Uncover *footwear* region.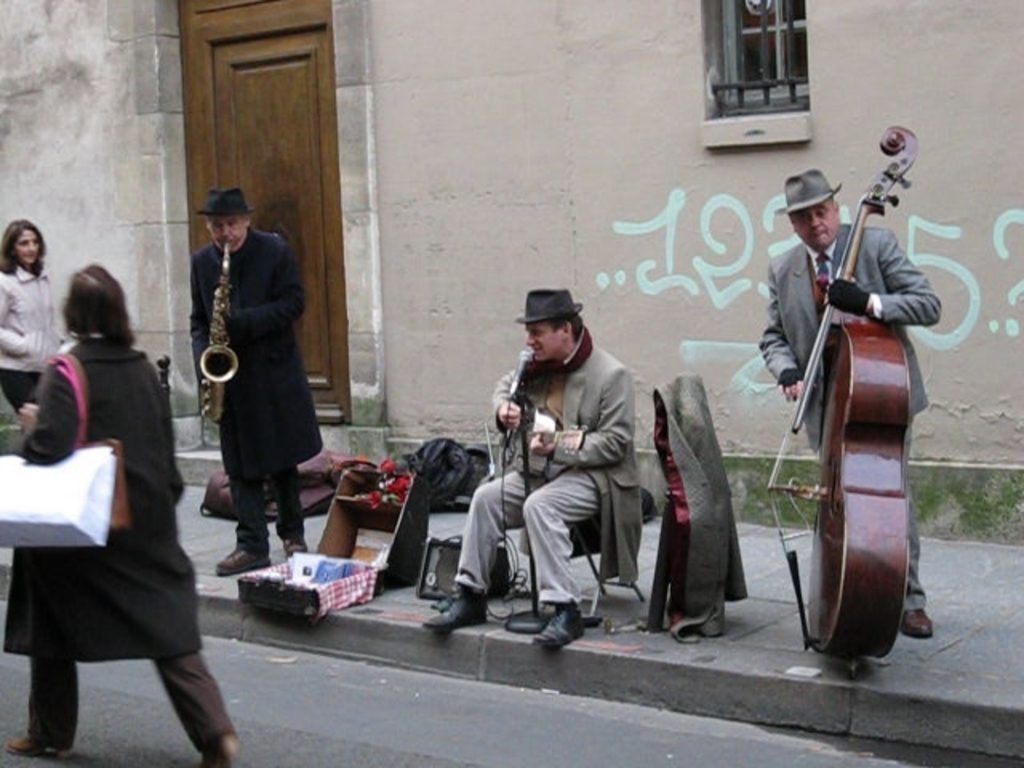
Uncovered: detection(0, 728, 38, 747).
